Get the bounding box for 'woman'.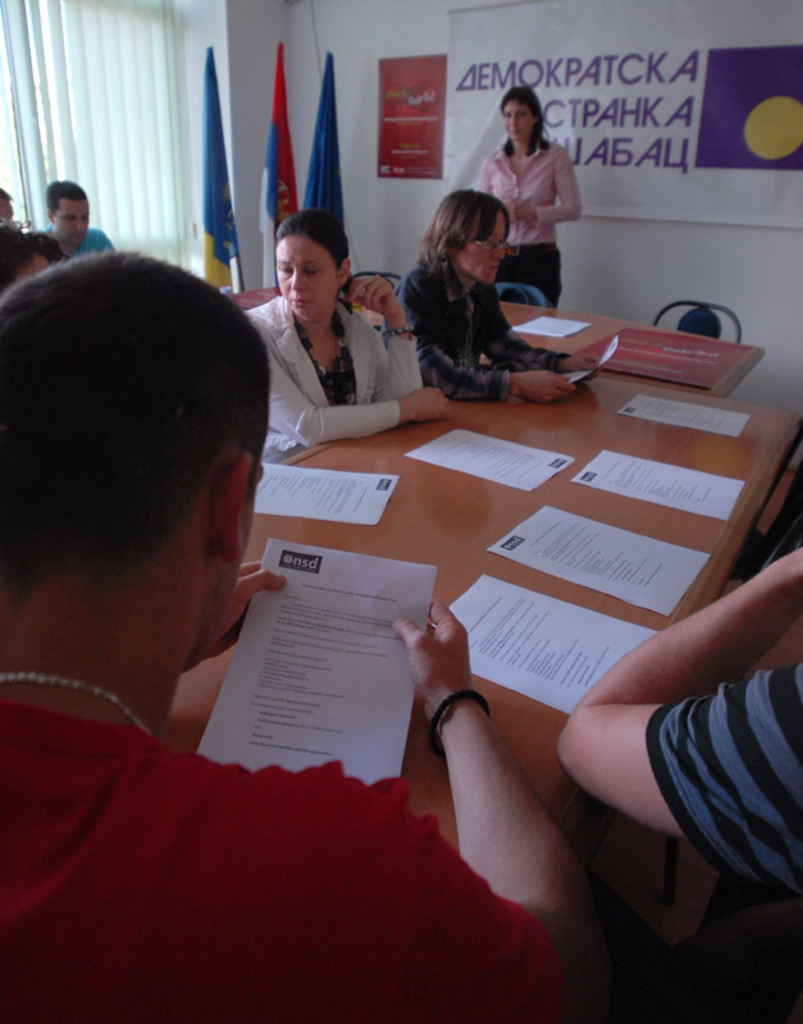
[232,212,453,457].
